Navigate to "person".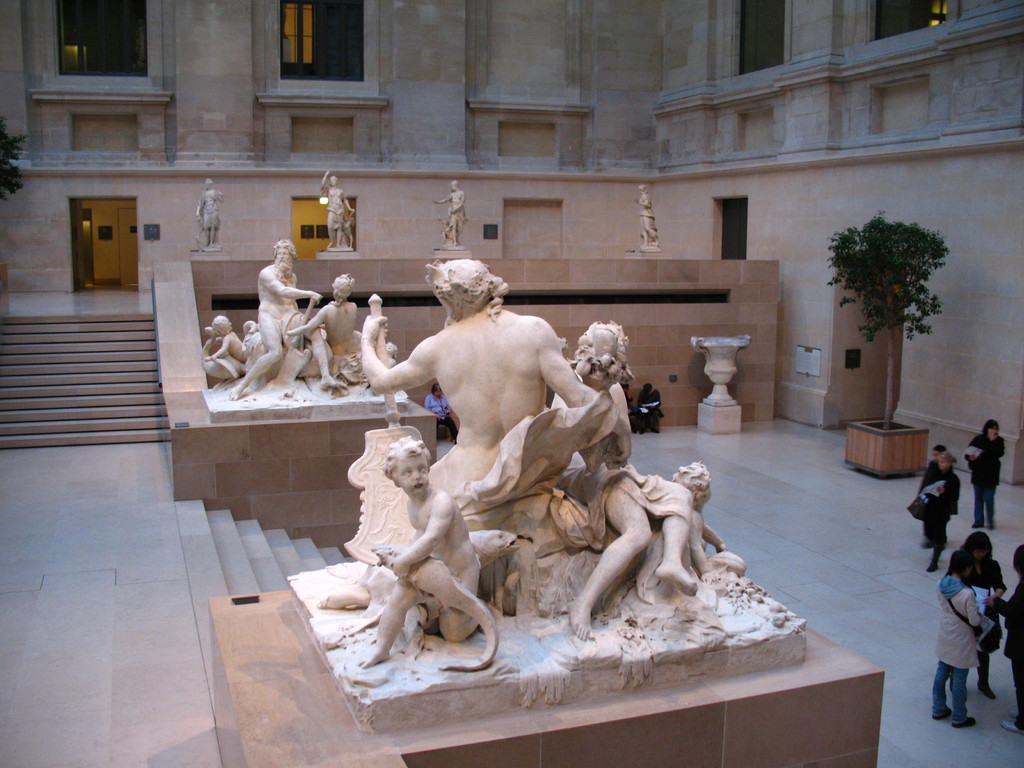
Navigation target: detection(193, 177, 222, 246).
